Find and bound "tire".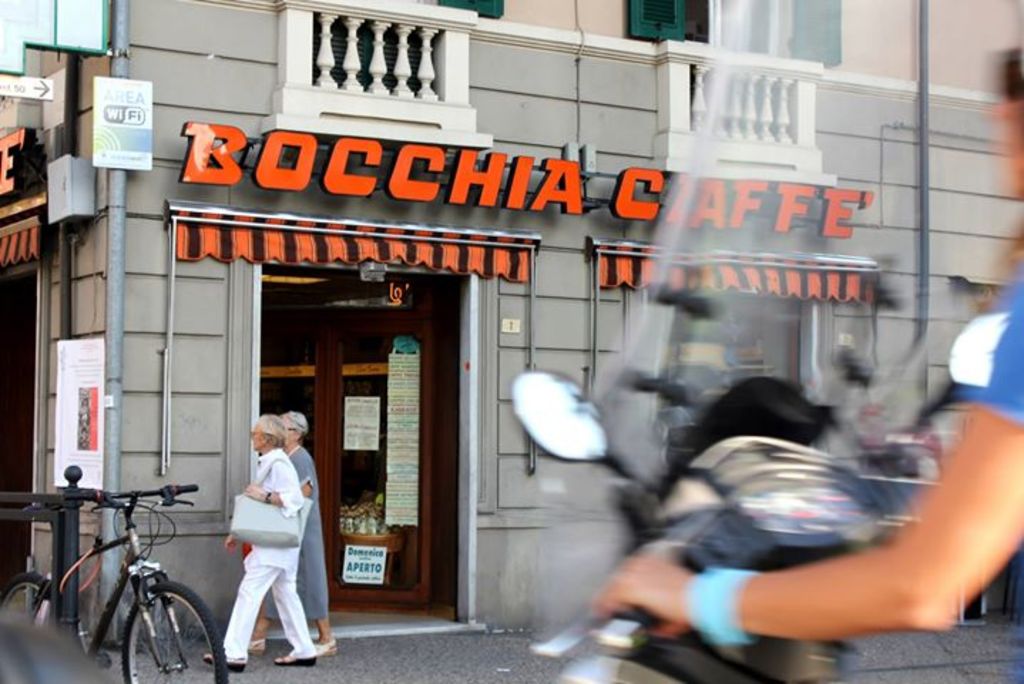
Bound: select_region(0, 574, 57, 624).
